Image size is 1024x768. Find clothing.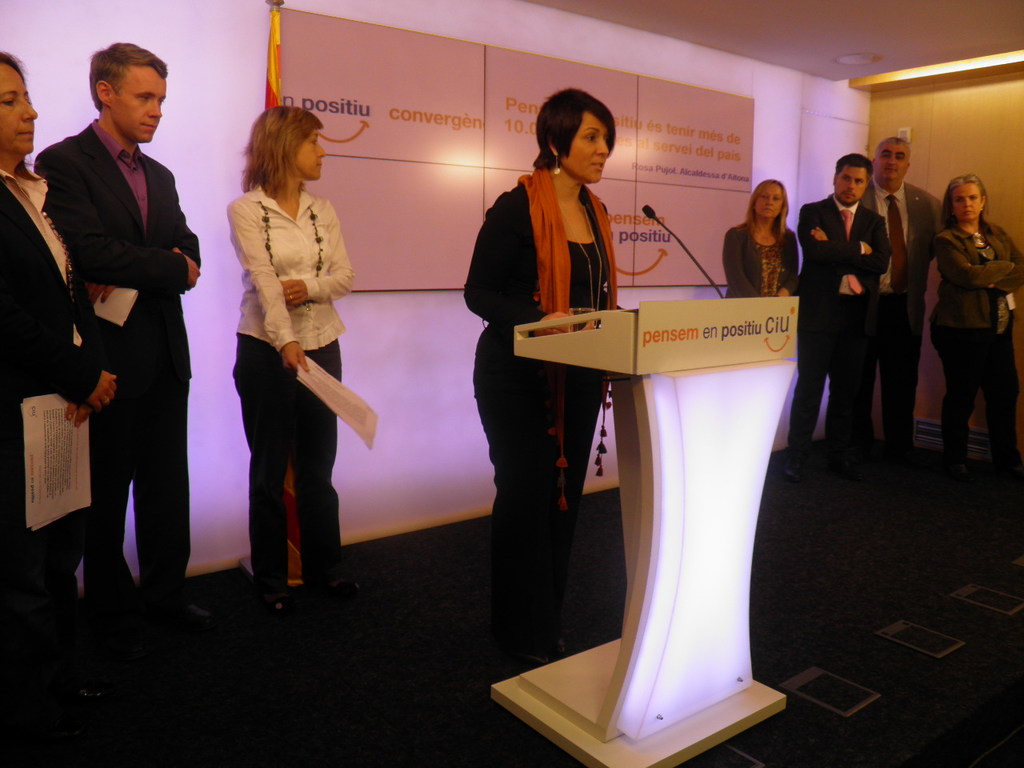
719 218 801 301.
